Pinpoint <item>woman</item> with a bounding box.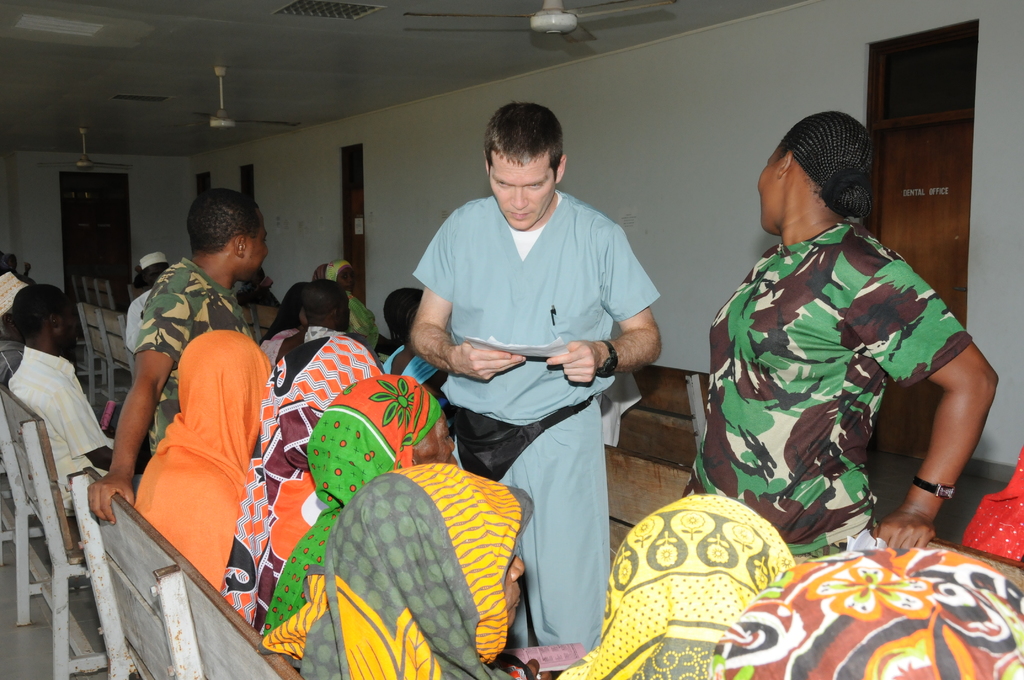
x1=135, y1=329, x2=275, y2=579.
